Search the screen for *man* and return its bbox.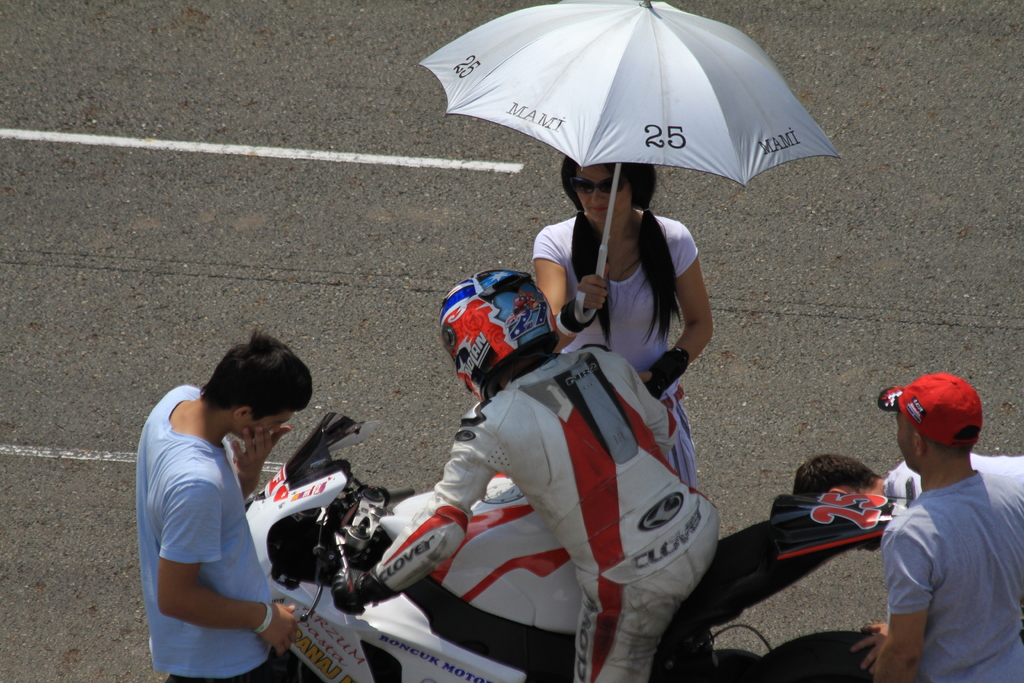
Found: bbox(131, 331, 320, 682).
